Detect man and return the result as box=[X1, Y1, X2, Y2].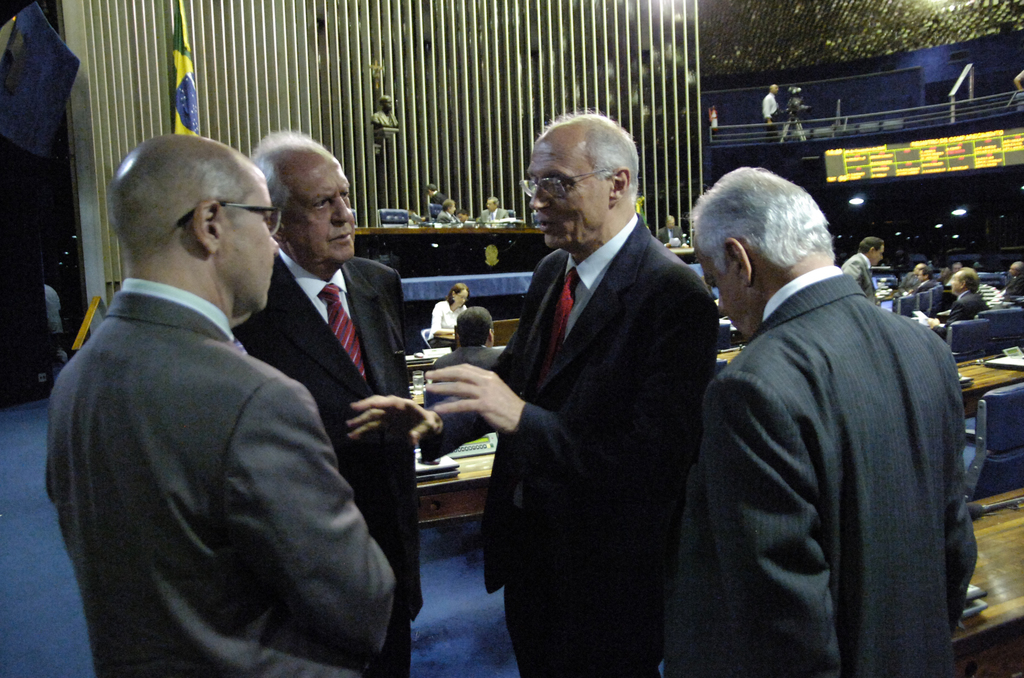
box=[432, 305, 504, 445].
